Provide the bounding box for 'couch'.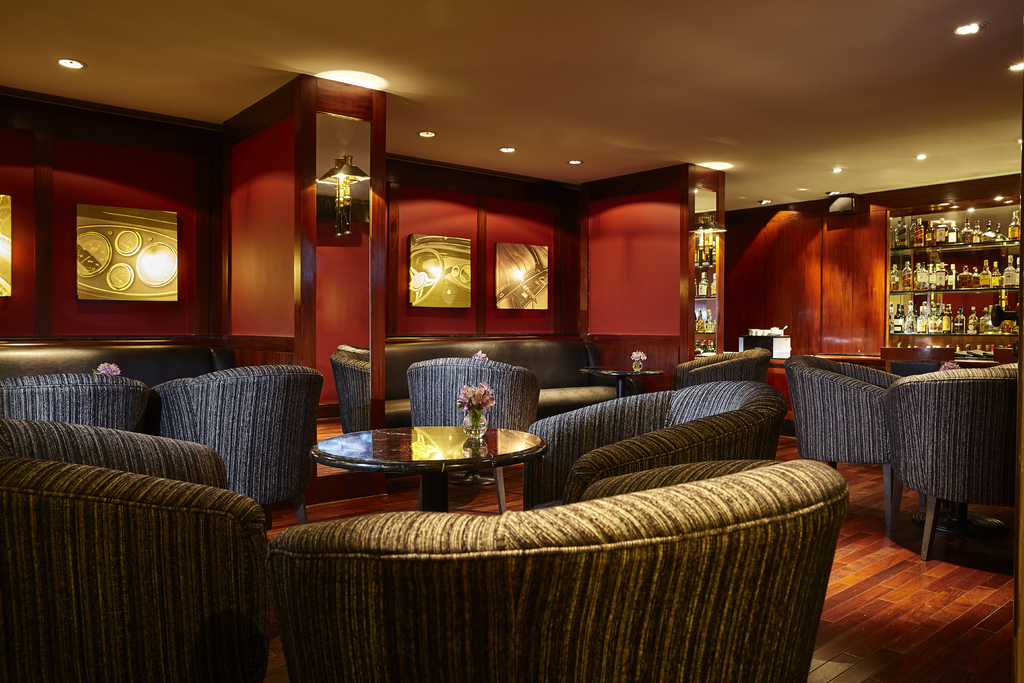
<box>892,359,943,377</box>.
